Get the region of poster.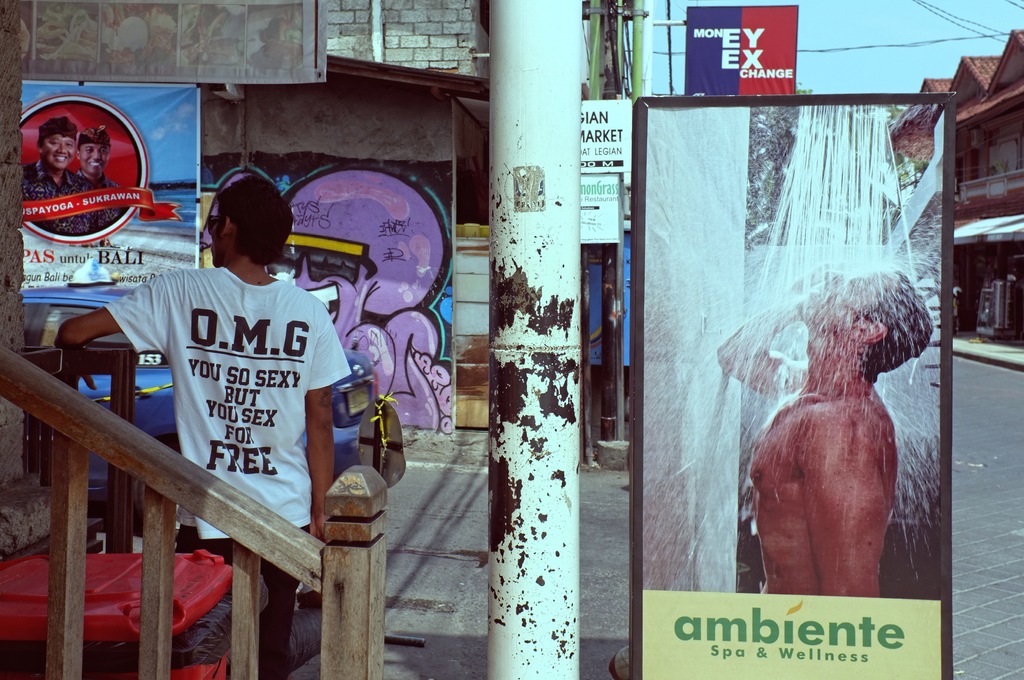
x1=577, y1=97, x2=632, y2=184.
